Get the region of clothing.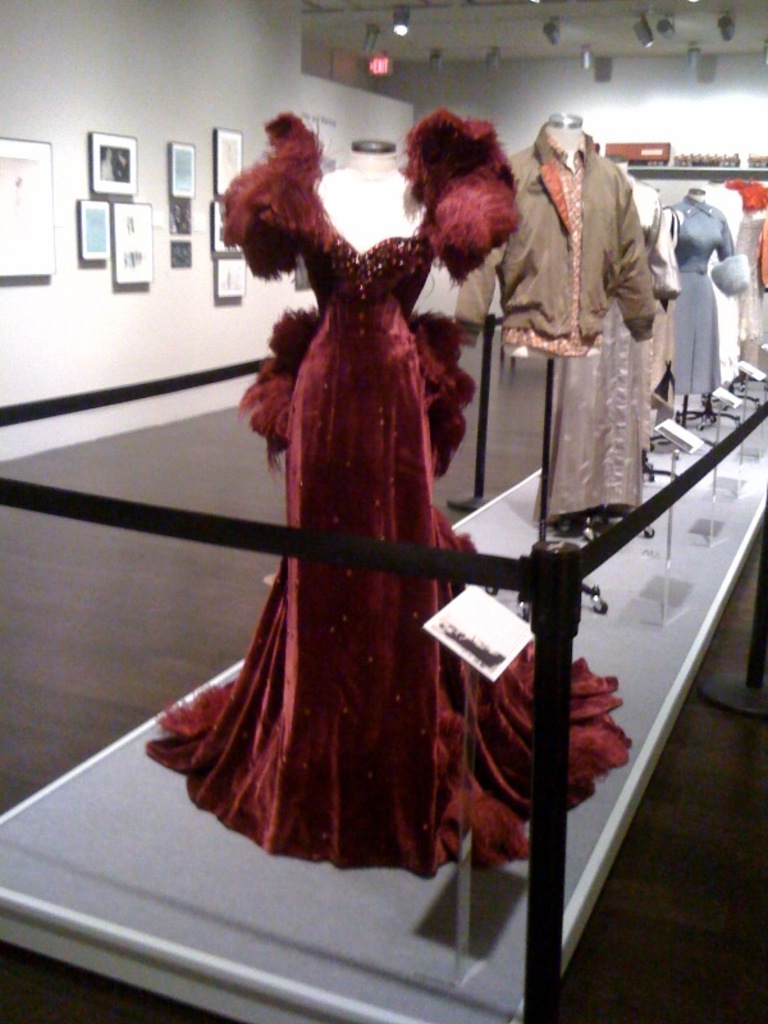
182:152:539:837.
